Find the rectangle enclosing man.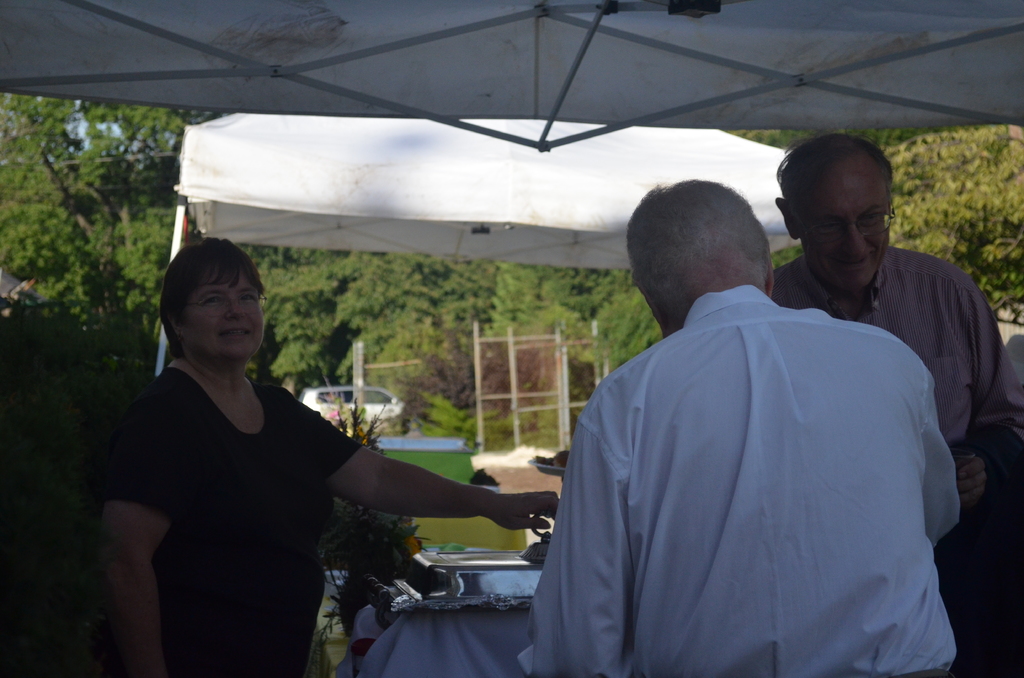
<box>527,173,966,677</box>.
